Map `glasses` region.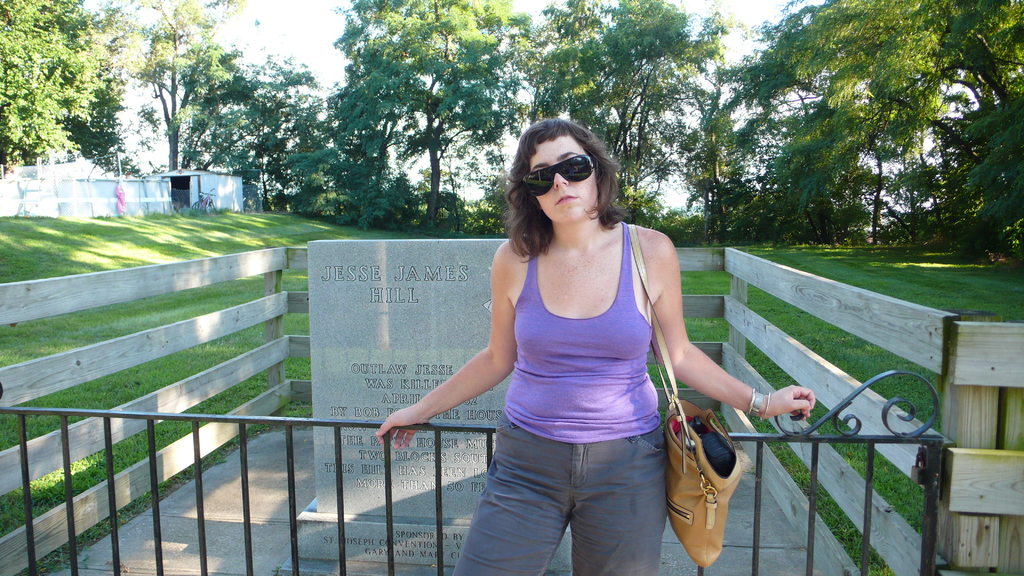
Mapped to x1=515 y1=156 x2=596 y2=199.
